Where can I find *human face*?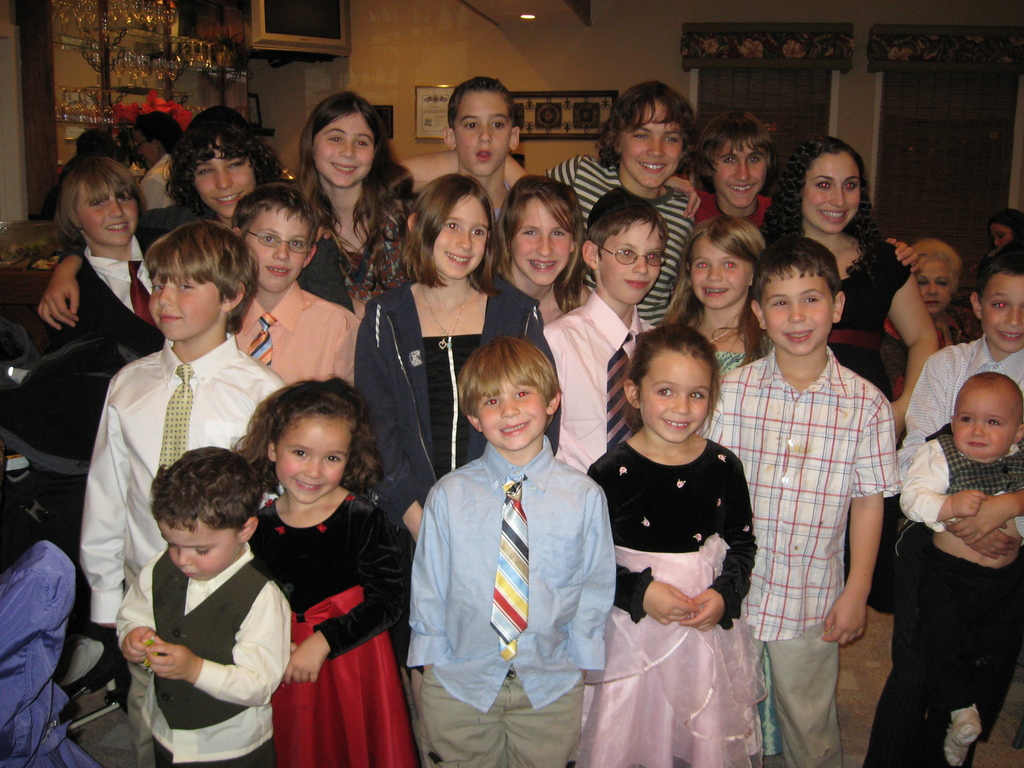
You can find it at 982,277,1023,355.
